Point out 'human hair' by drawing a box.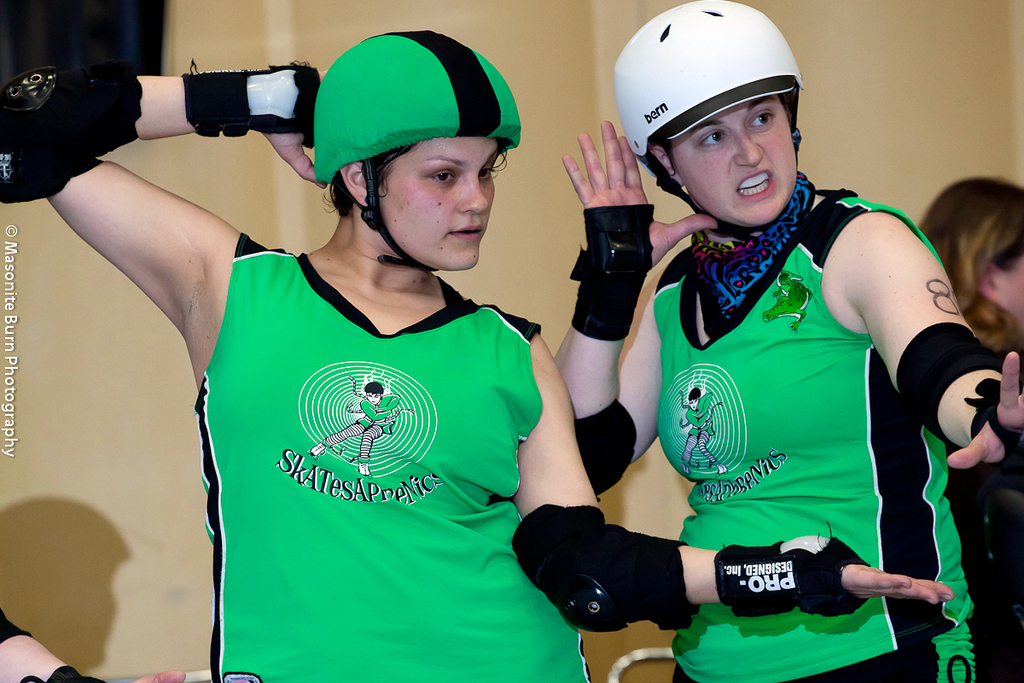
left=939, top=163, right=1023, bottom=353.
